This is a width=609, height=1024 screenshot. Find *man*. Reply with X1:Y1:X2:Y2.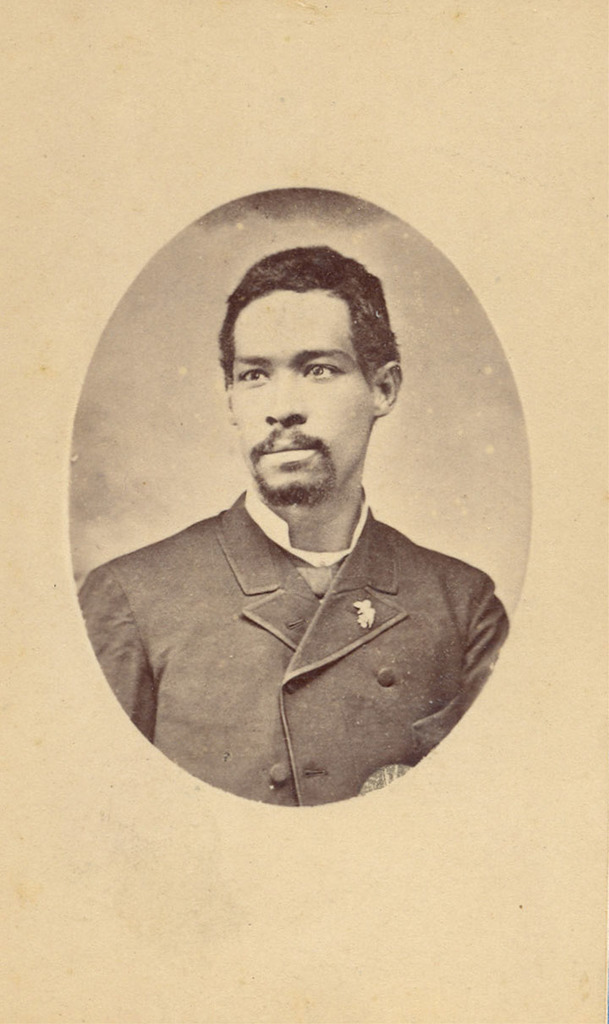
70:224:526:825.
